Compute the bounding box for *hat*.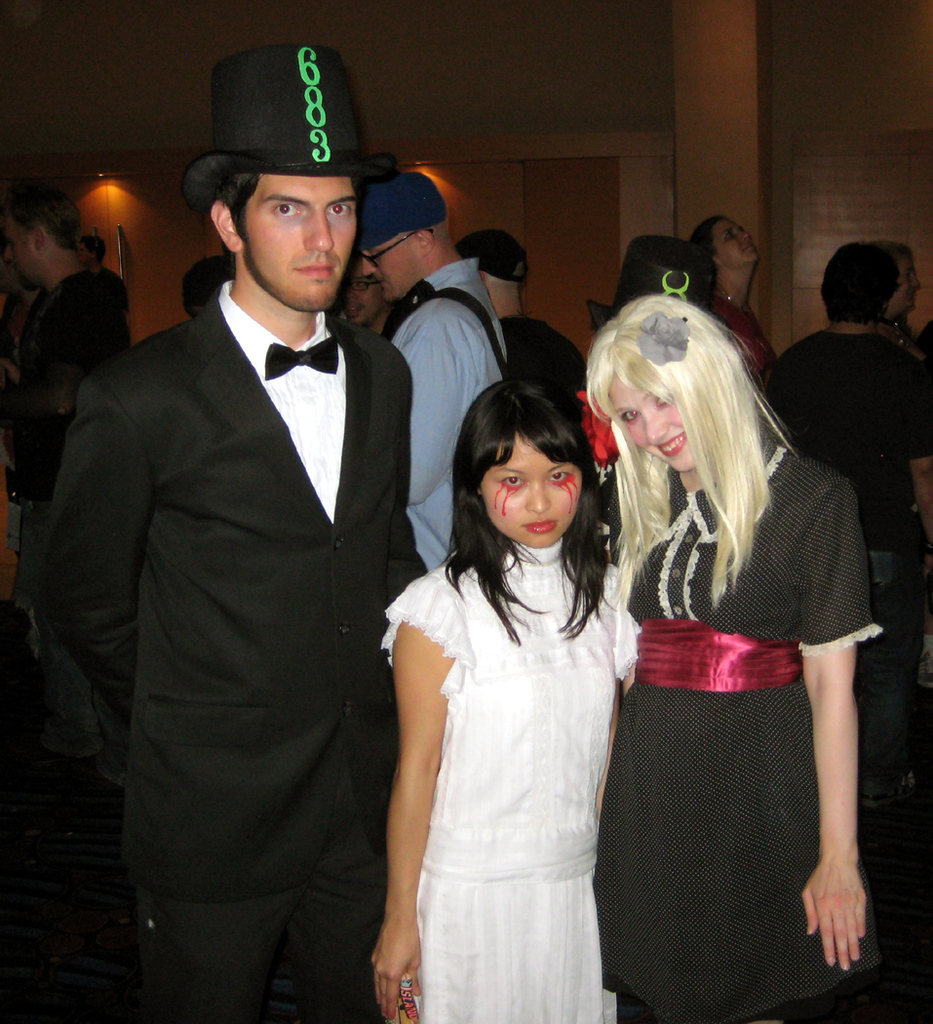
select_region(184, 45, 399, 206).
